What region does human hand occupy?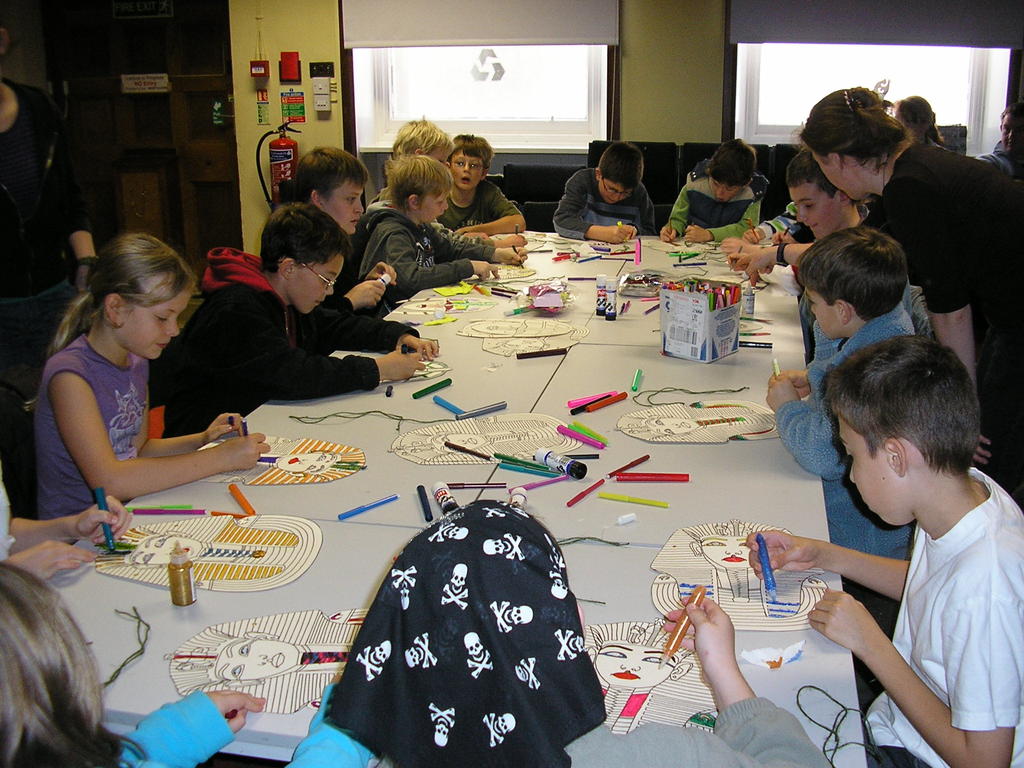
left=348, top=278, right=386, bottom=308.
